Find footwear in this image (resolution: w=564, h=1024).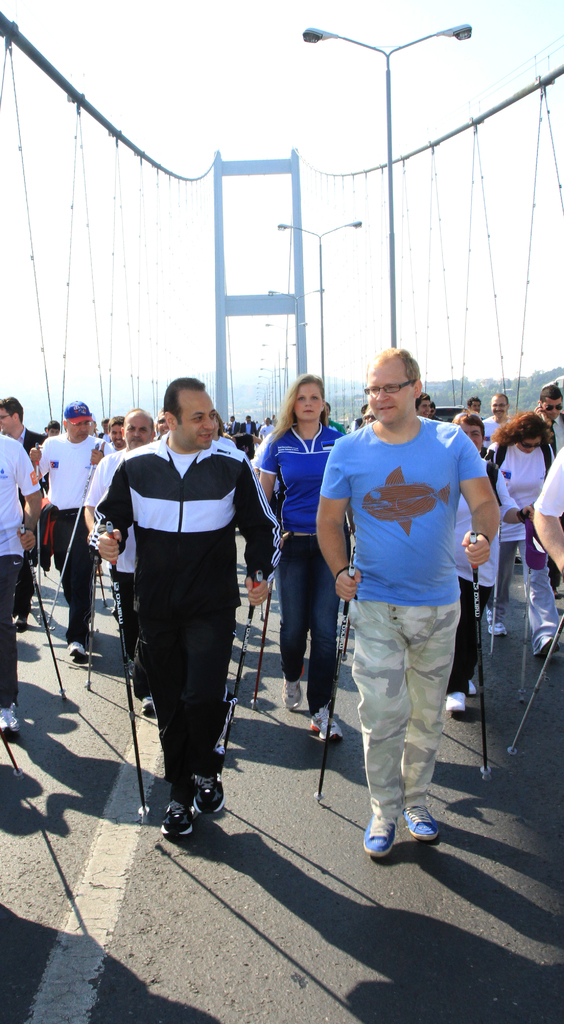
[x1=66, y1=641, x2=99, y2=668].
